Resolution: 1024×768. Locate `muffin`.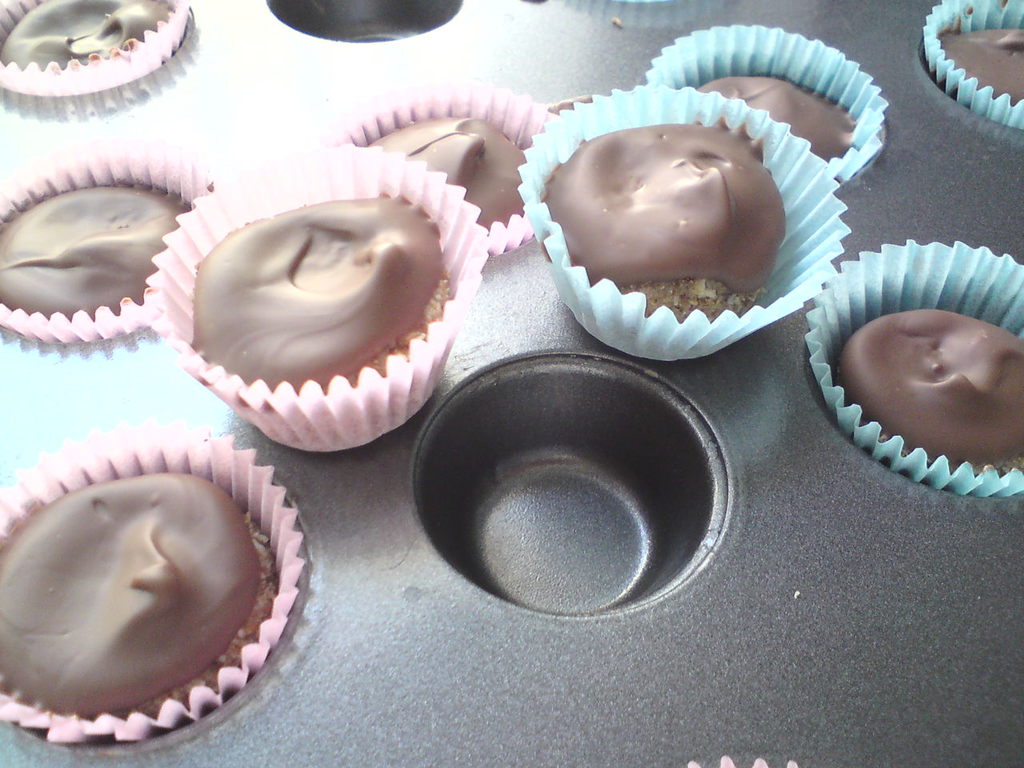
left=919, top=0, right=1023, bottom=127.
